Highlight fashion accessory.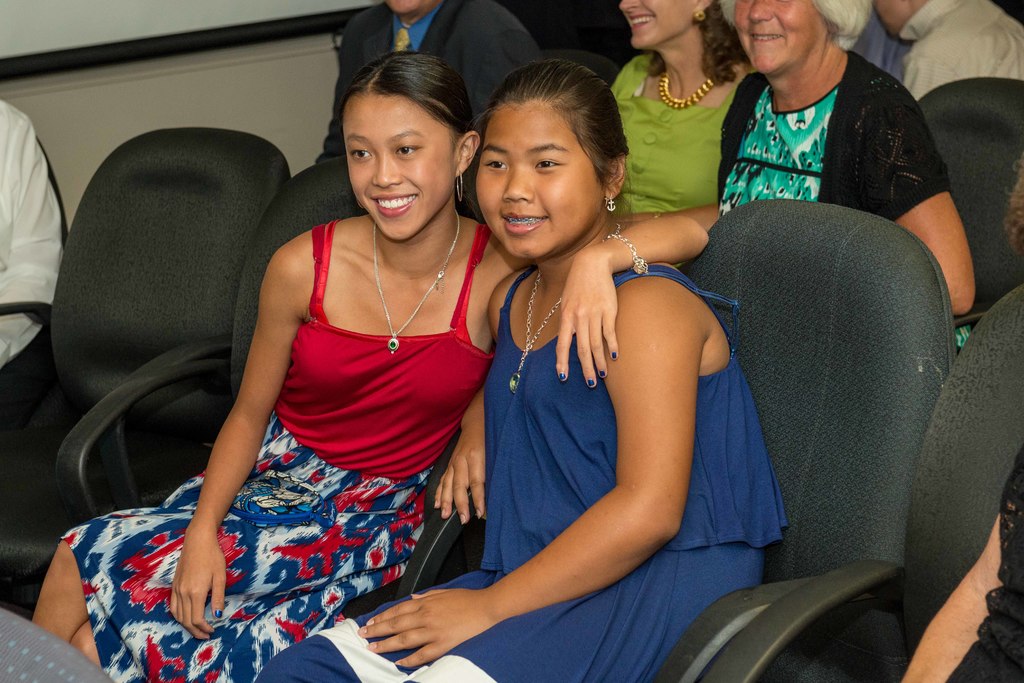
Highlighted region: region(691, 12, 709, 24).
